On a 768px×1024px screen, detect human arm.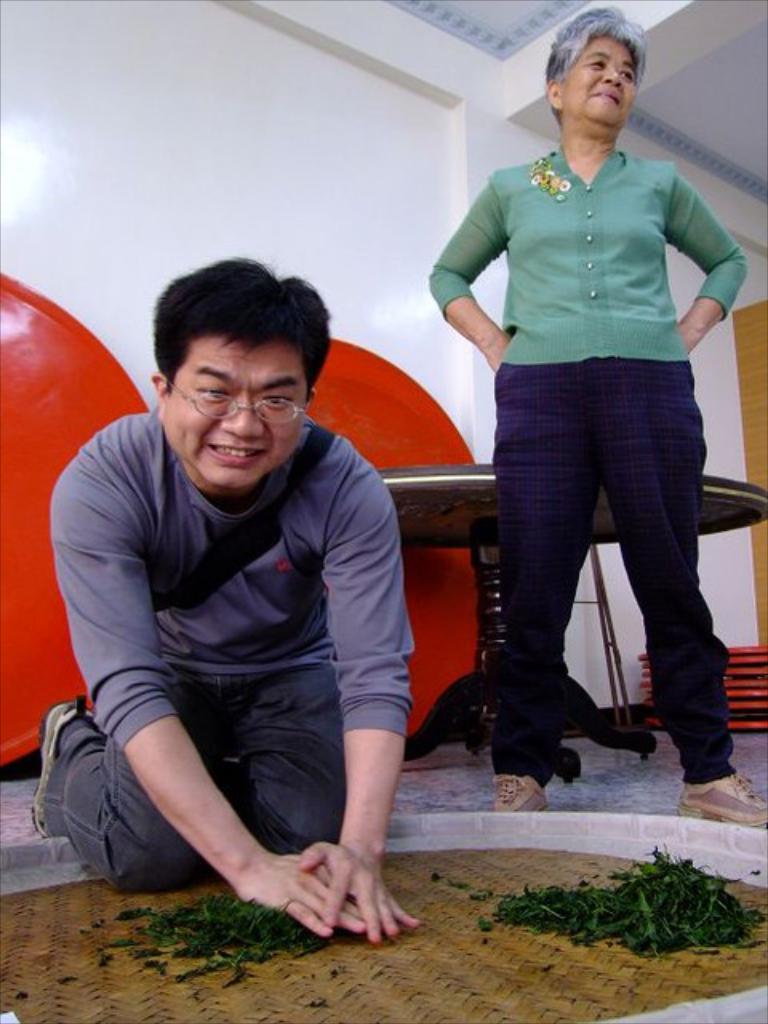
bbox=(298, 678, 426, 931).
